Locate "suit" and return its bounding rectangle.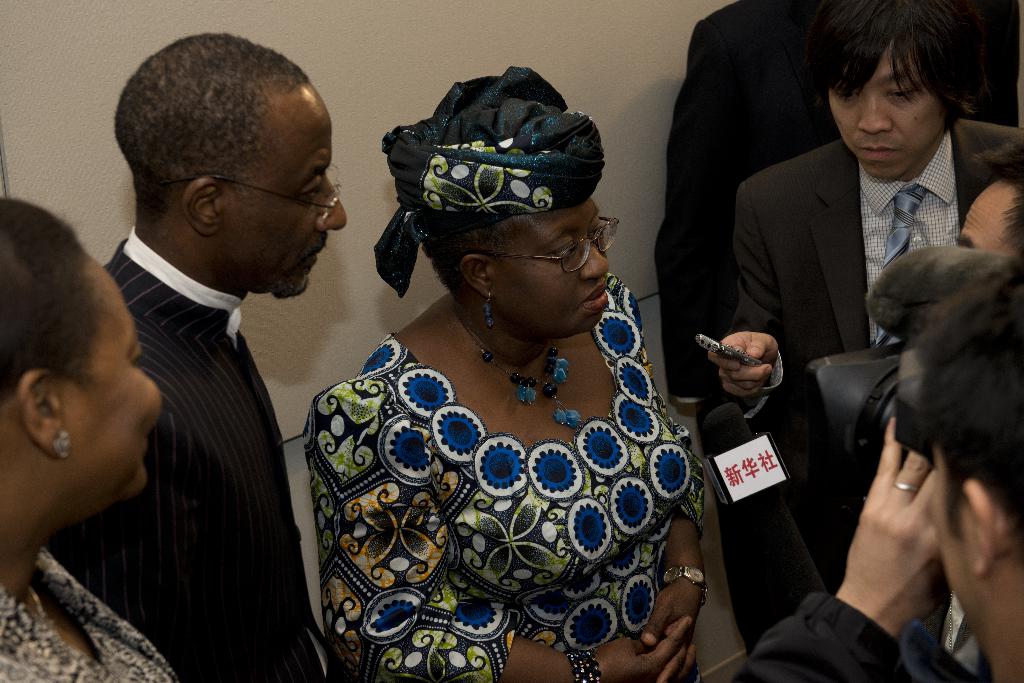
l=724, t=51, r=977, b=603.
